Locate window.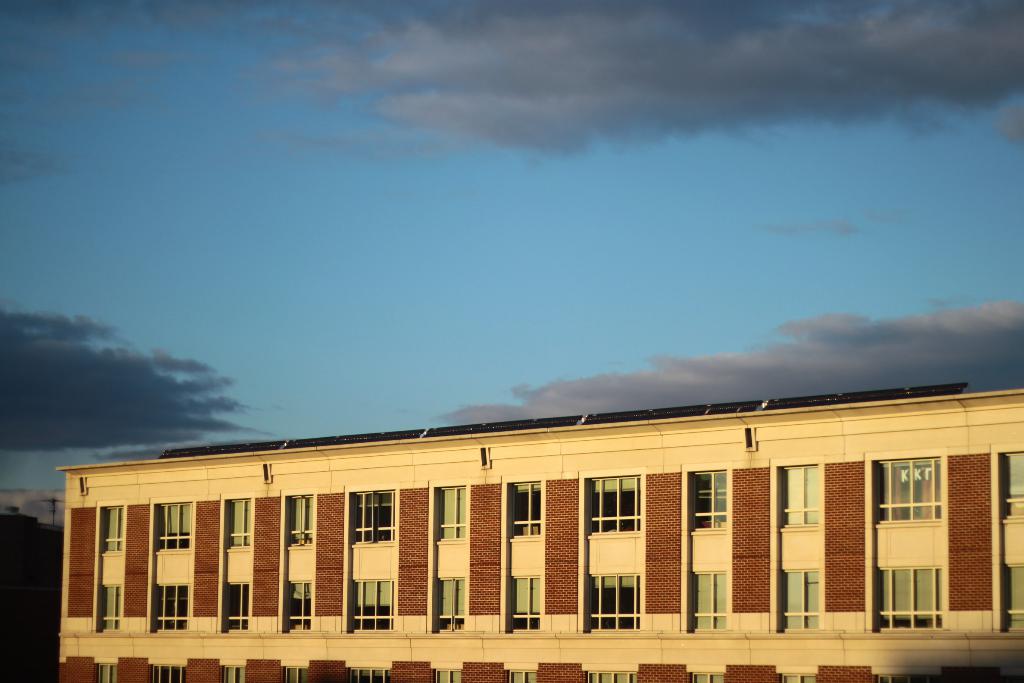
Bounding box: pyautogui.locateOnScreen(582, 471, 641, 536).
